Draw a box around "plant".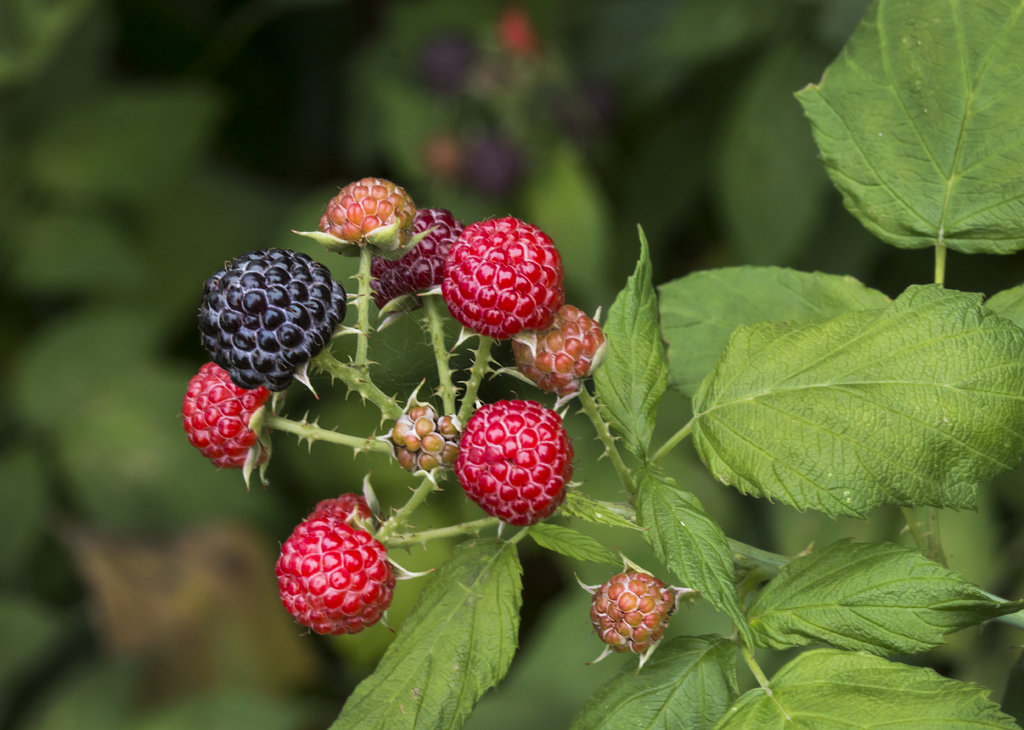
x1=31, y1=54, x2=1023, y2=729.
